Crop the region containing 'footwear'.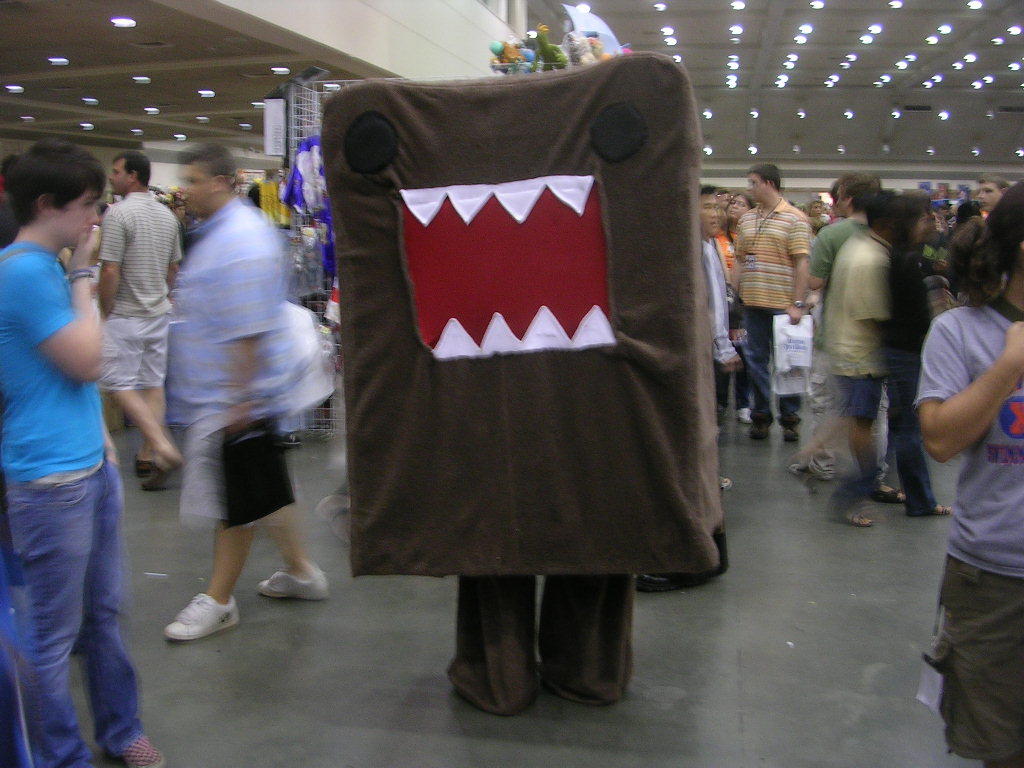
Crop region: <region>139, 472, 174, 489</region>.
